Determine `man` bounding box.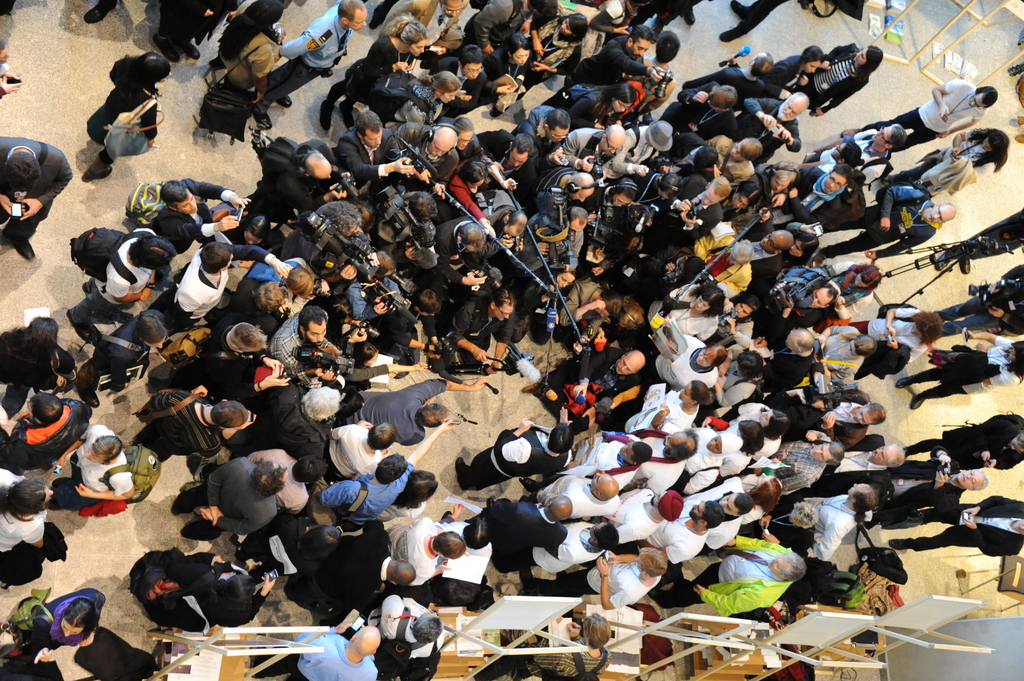
Determined: detection(0, 133, 72, 262).
